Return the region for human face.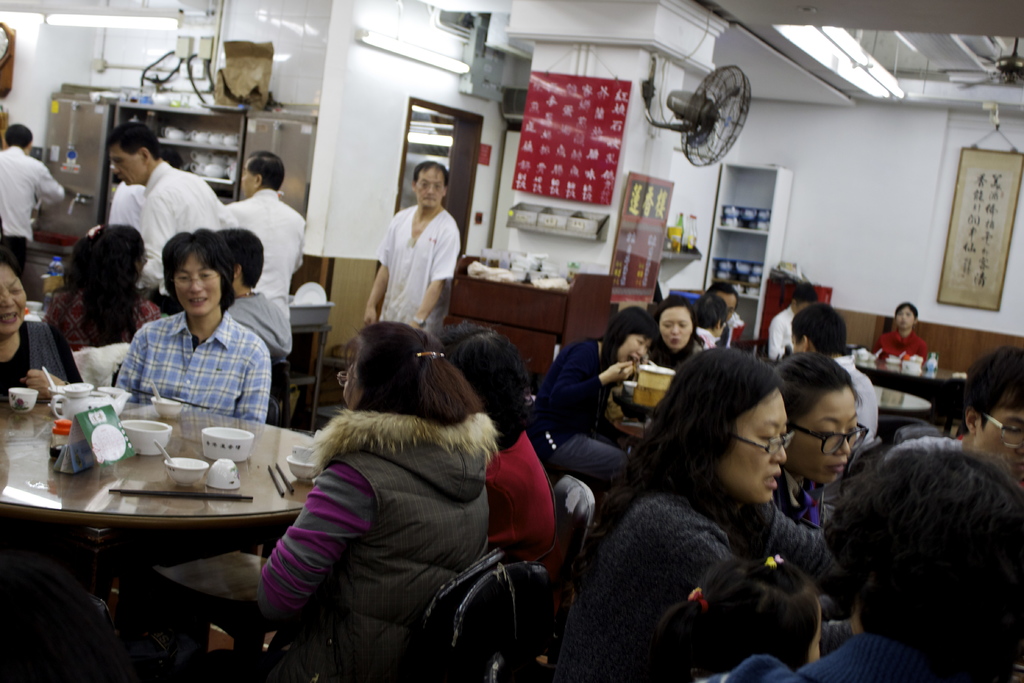
box(897, 306, 913, 325).
